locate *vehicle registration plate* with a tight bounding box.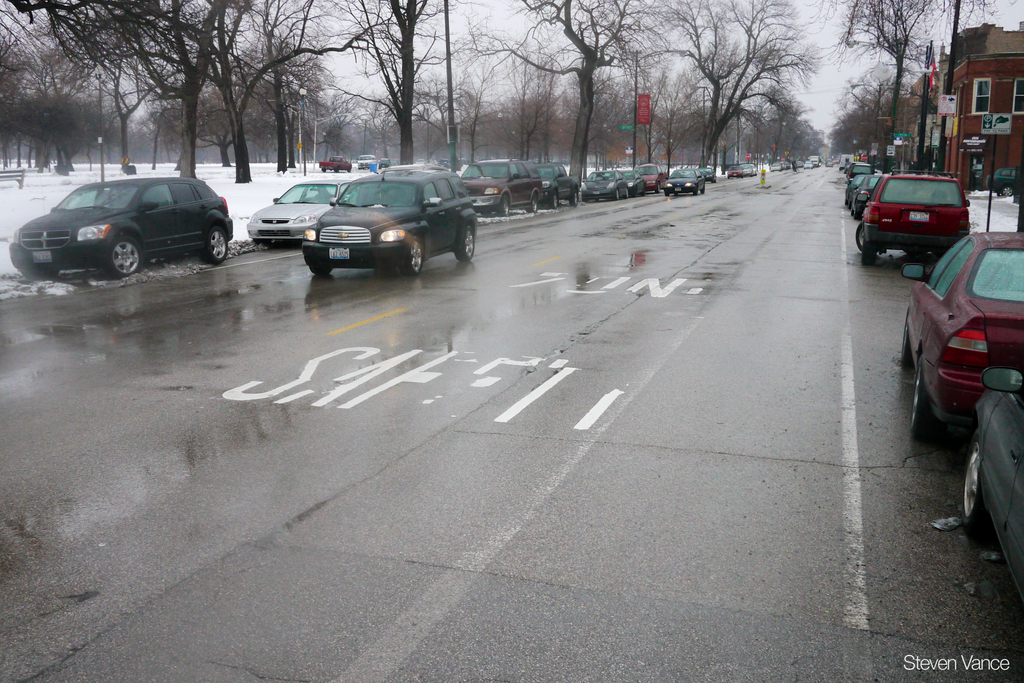
select_region(328, 247, 348, 258).
